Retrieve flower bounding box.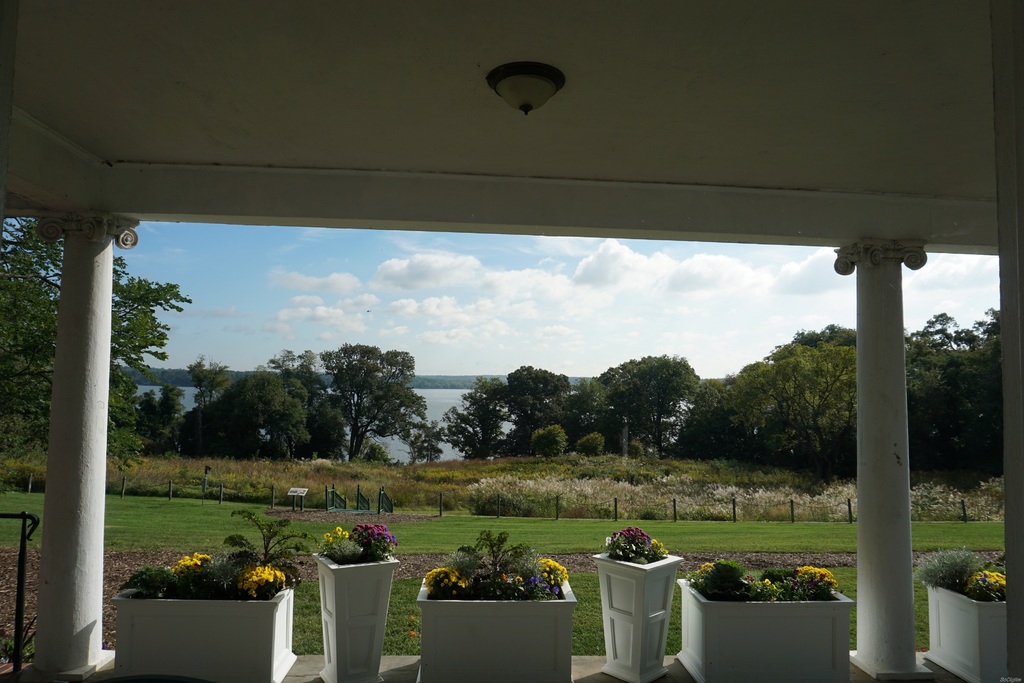
Bounding box: 529/573/541/582.
